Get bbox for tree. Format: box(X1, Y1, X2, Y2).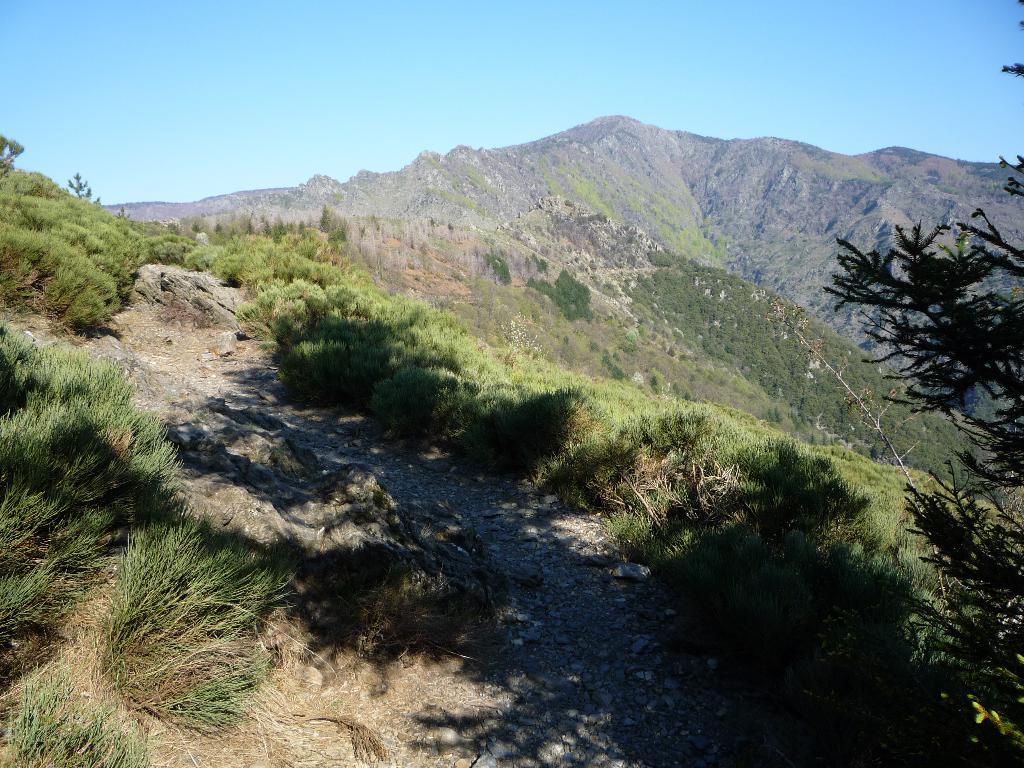
box(820, 0, 1023, 767).
